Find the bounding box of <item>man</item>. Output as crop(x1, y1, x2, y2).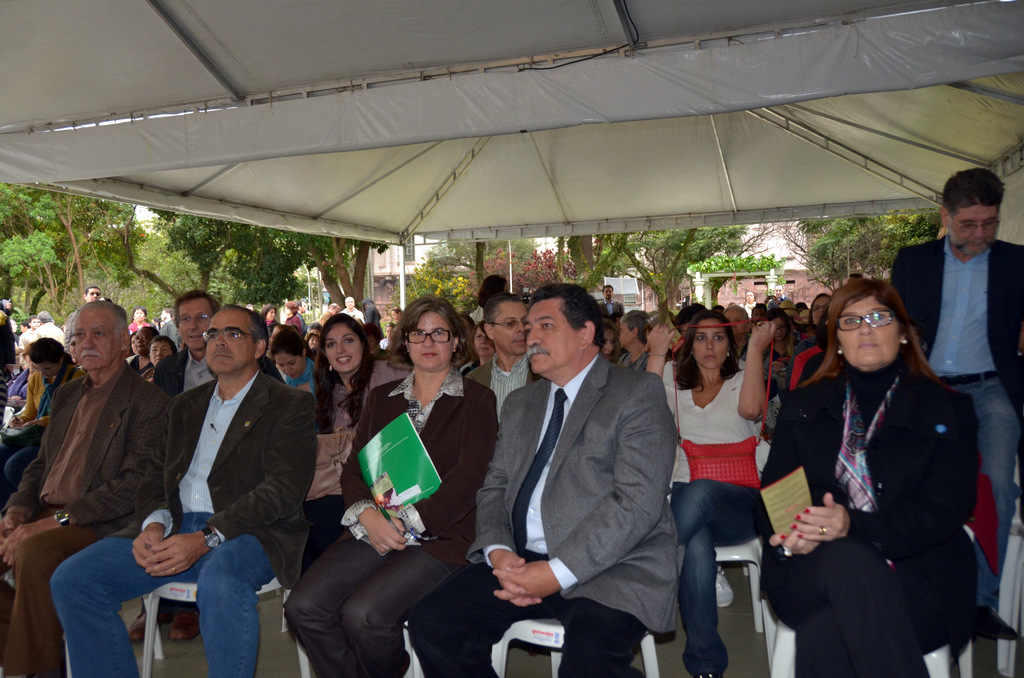
crop(464, 295, 573, 418).
